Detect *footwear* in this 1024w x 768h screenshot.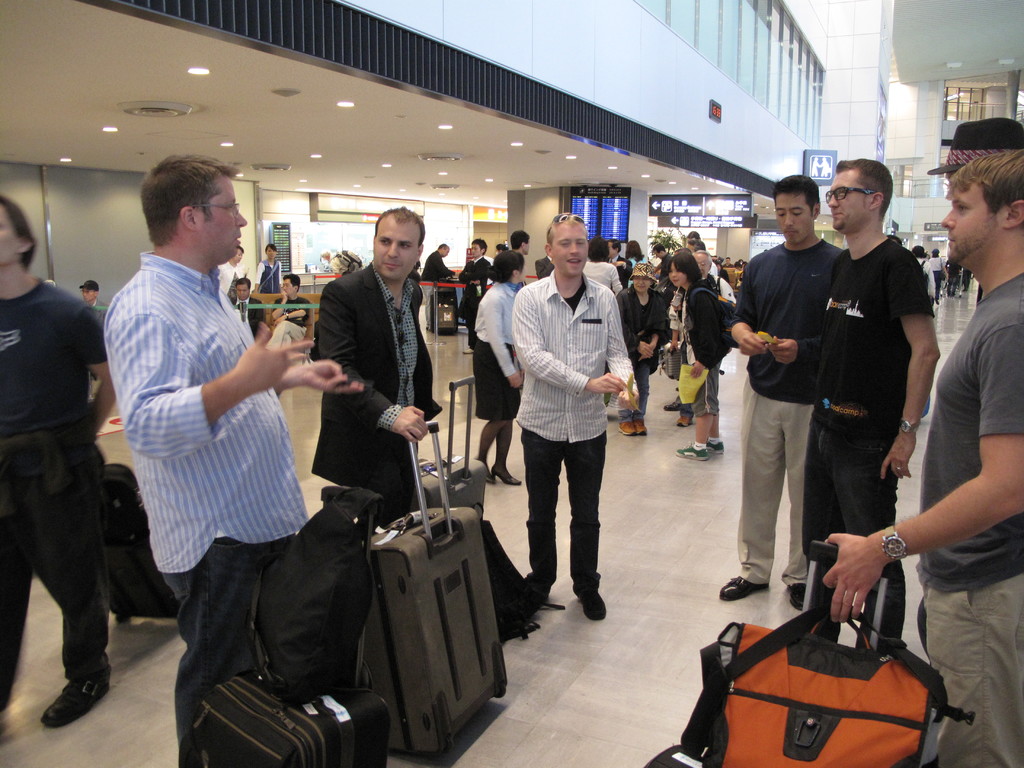
Detection: x1=573 y1=582 x2=602 y2=622.
